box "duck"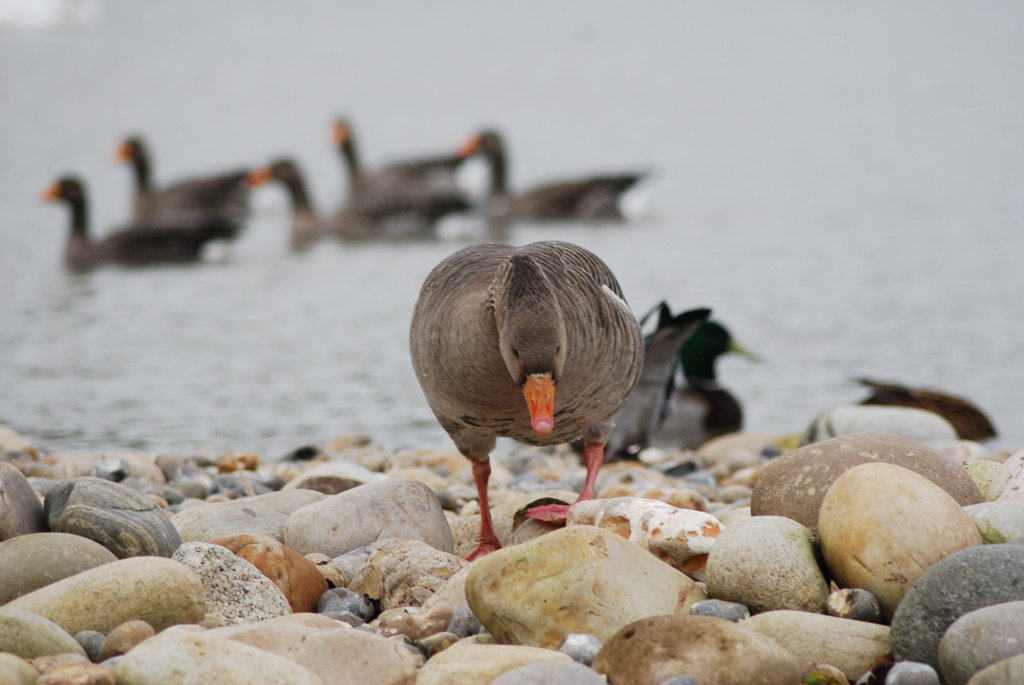
bbox(624, 317, 755, 446)
